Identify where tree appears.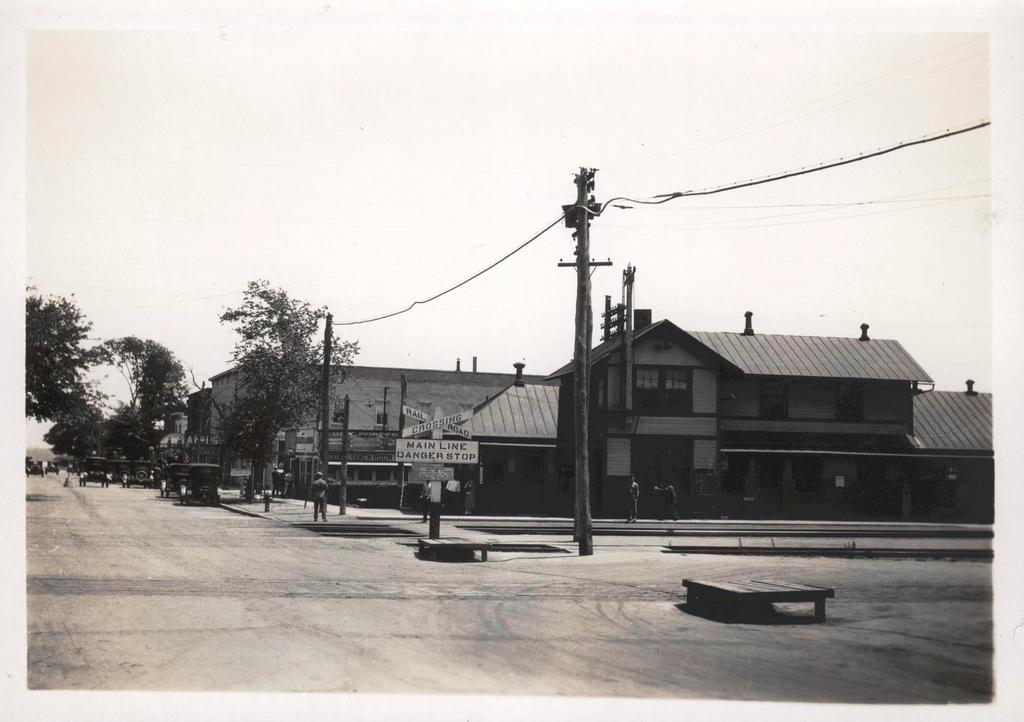
Appears at 45 381 113 470.
